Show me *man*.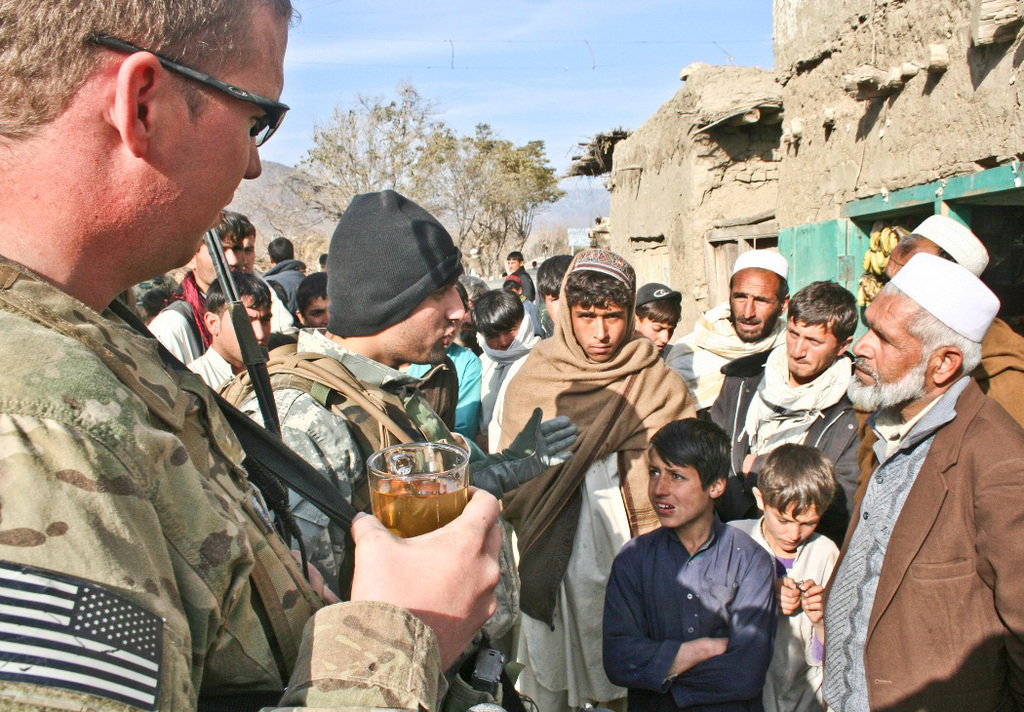
*man* is here: BBox(150, 210, 289, 372).
